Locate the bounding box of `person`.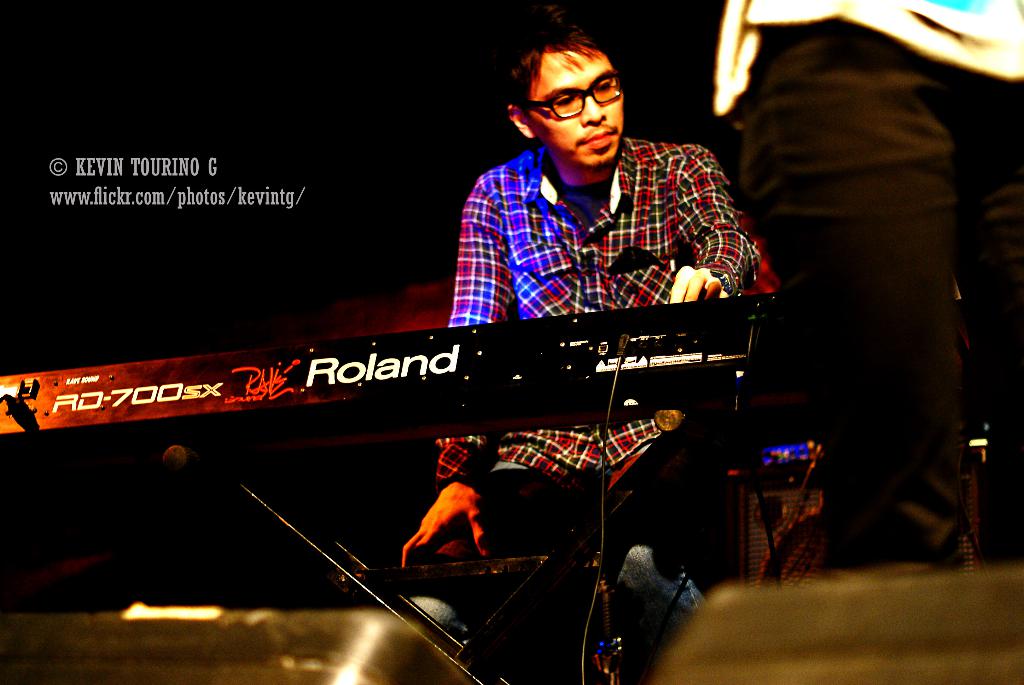
Bounding box: left=401, top=2, right=774, bottom=684.
